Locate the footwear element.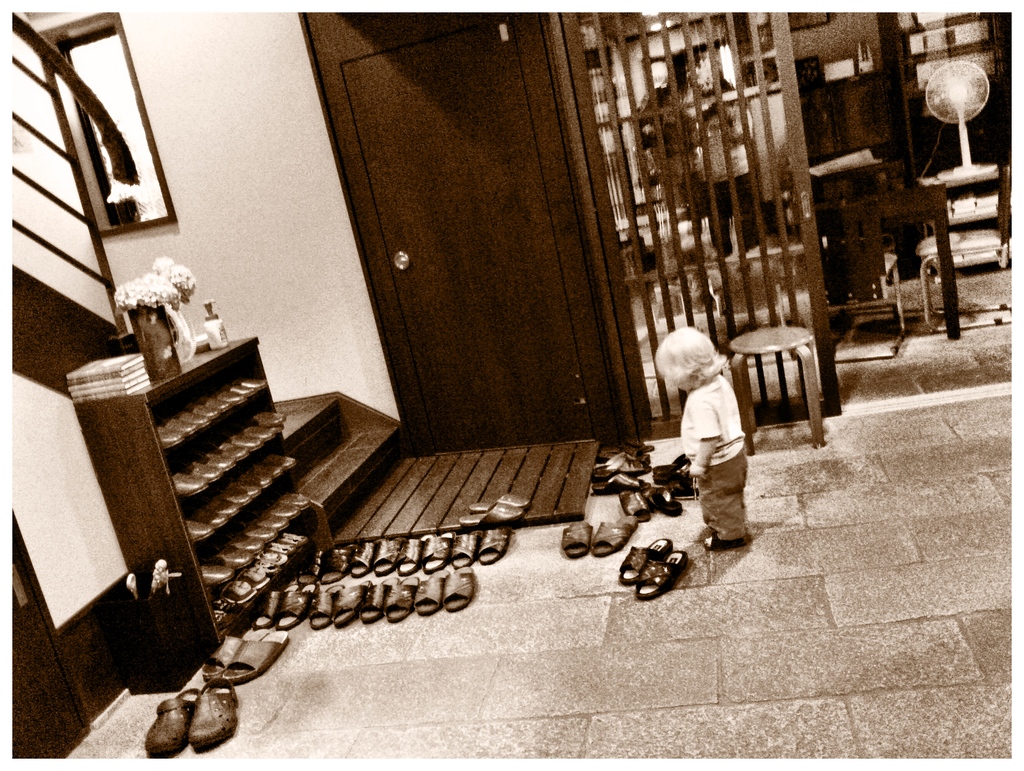
Element bbox: 221 629 289 683.
